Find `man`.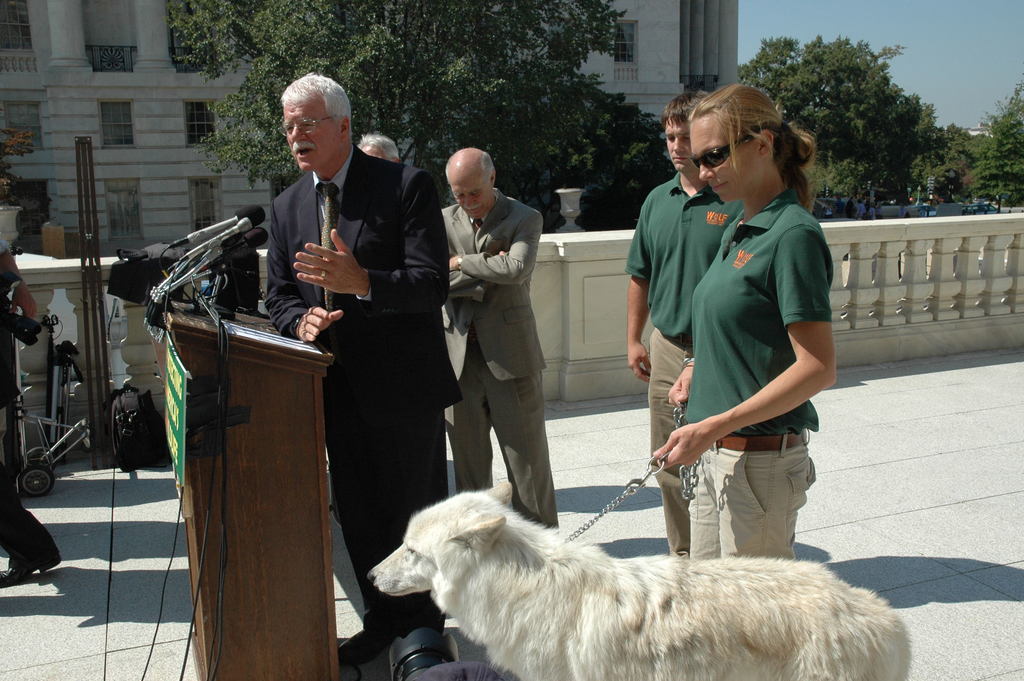
l=0, t=235, r=64, b=591.
